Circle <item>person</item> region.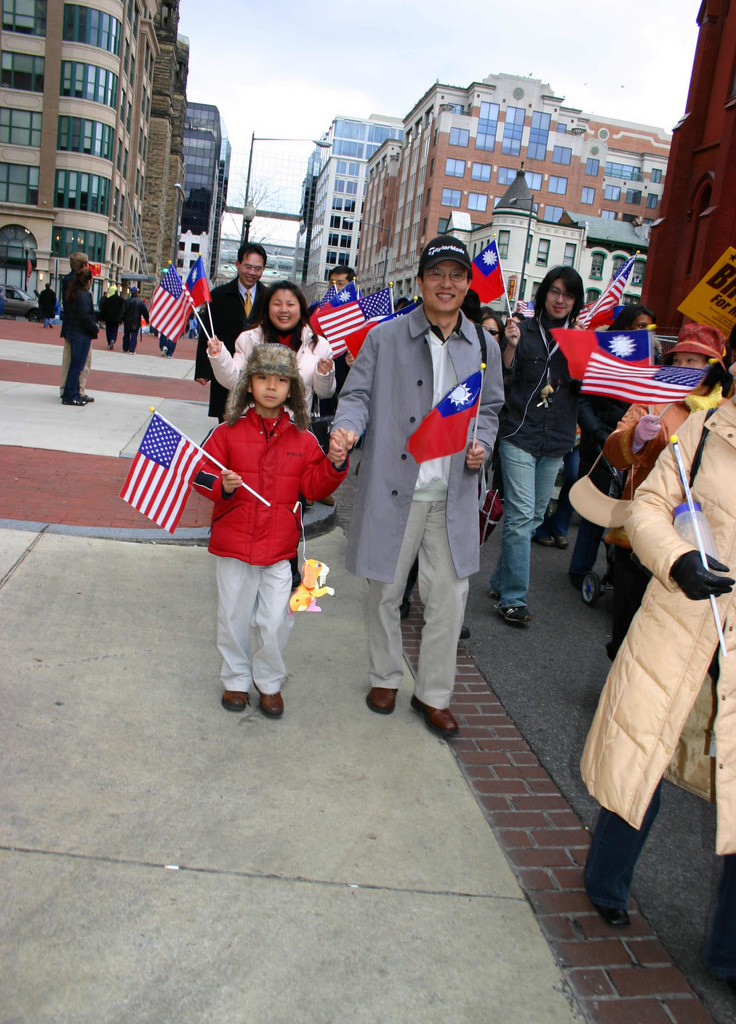
Region: <region>484, 309, 500, 340</region>.
